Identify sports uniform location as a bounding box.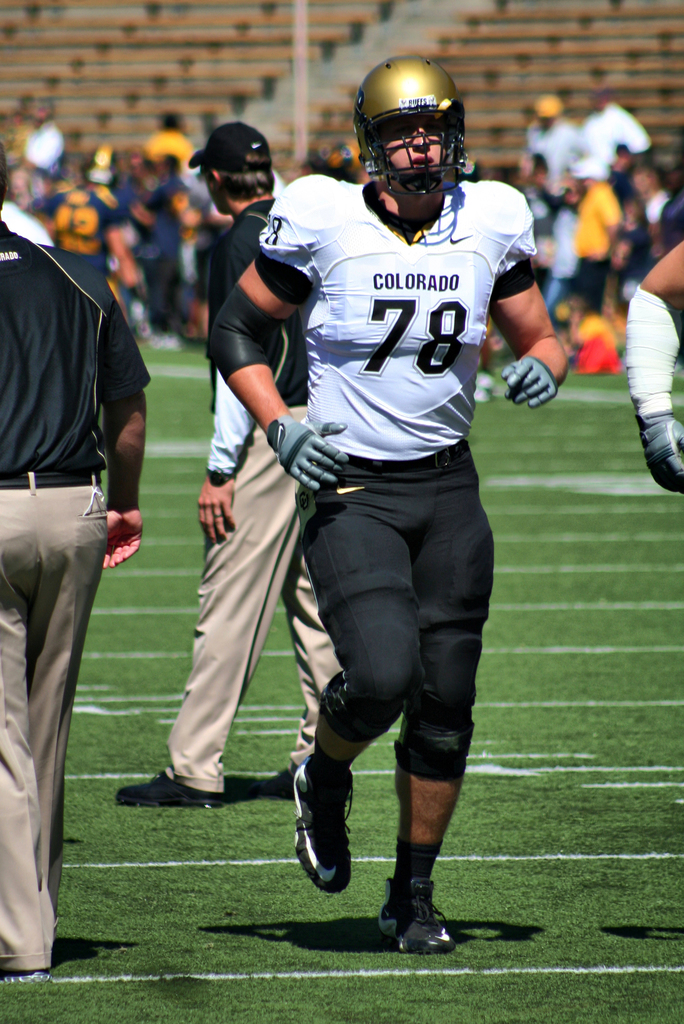
box=[0, 220, 155, 967].
